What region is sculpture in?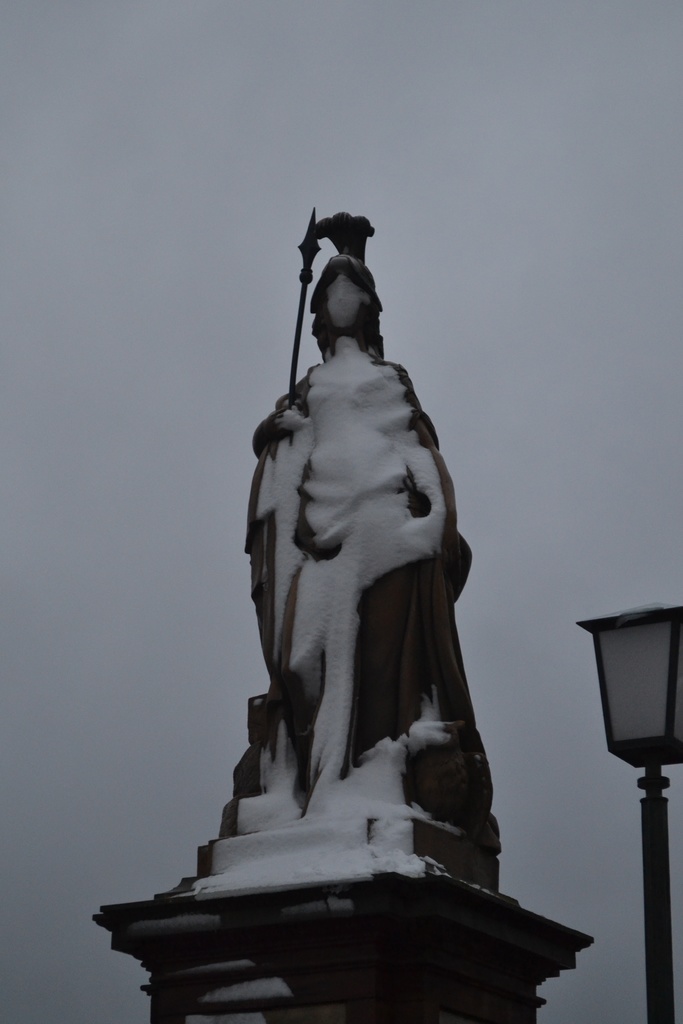
(left=149, top=196, right=526, bottom=951).
